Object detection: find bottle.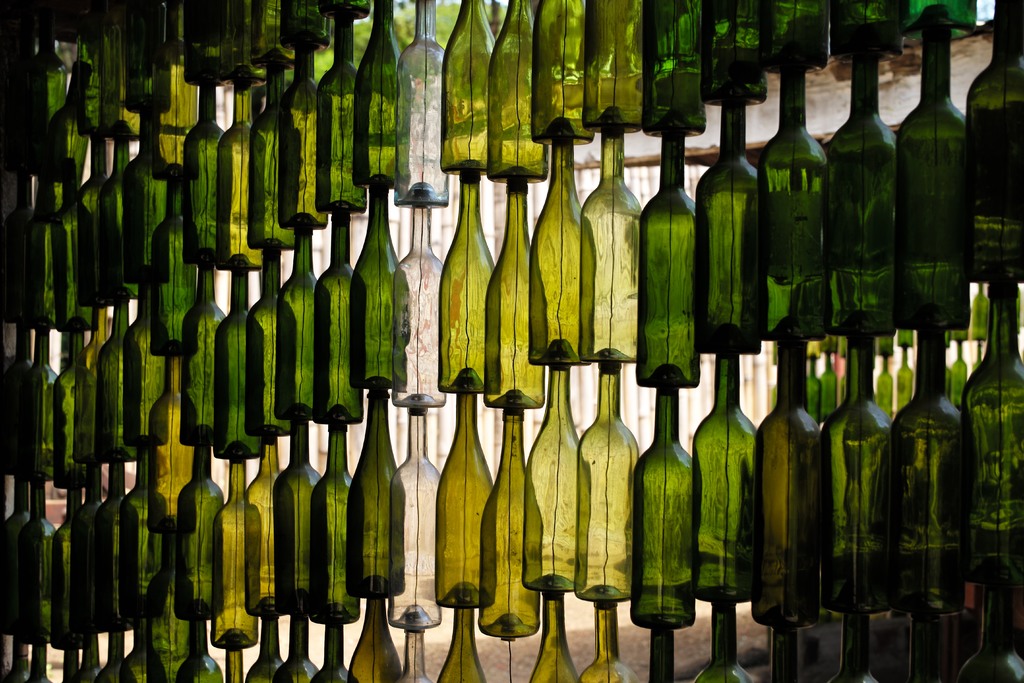
(x1=573, y1=600, x2=641, y2=682).
